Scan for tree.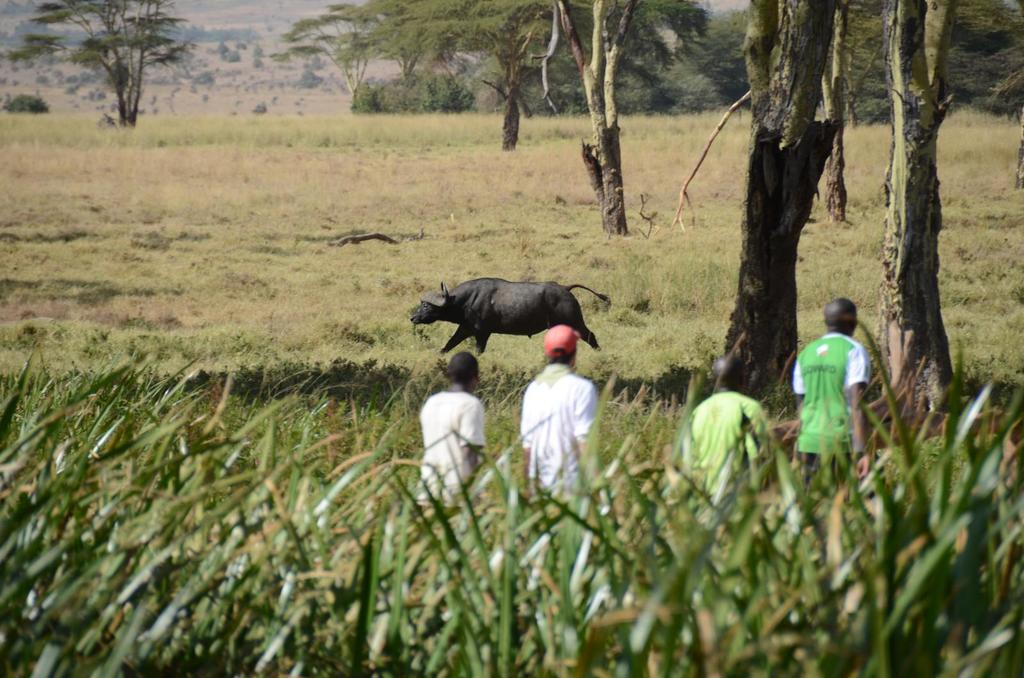
Scan result: 570:1:634:225.
